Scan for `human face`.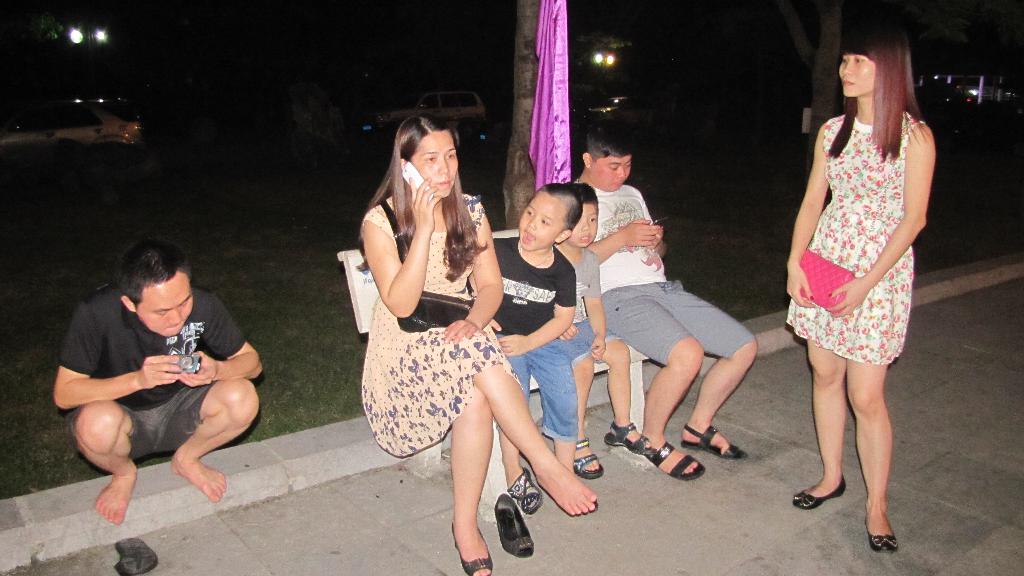
Scan result: detection(586, 158, 634, 186).
